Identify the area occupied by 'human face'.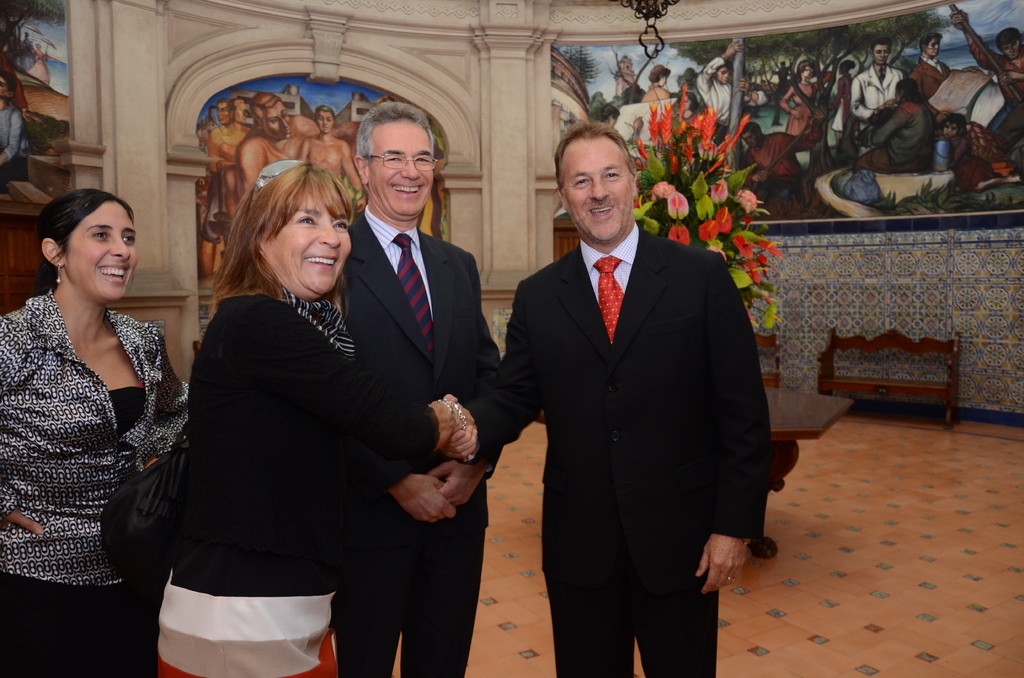
Area: bbox(926, 39, 941, 58).
